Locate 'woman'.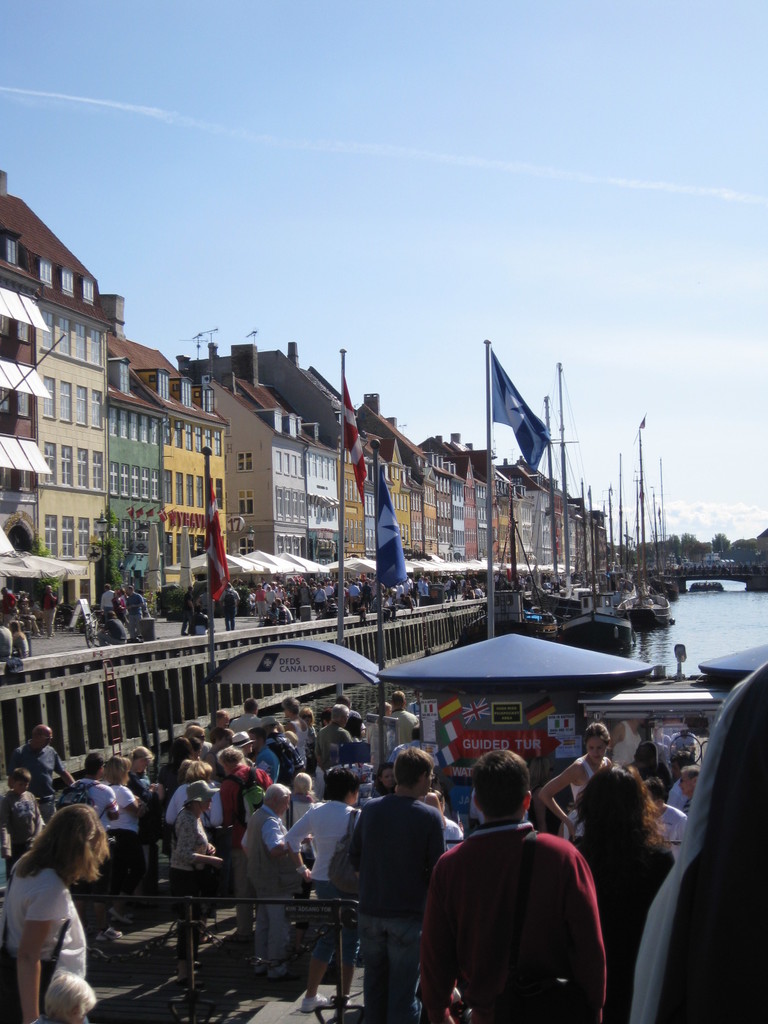
Bounding box: {"left": 191, "top": 716, "right": 211, "bottom": 748}.
